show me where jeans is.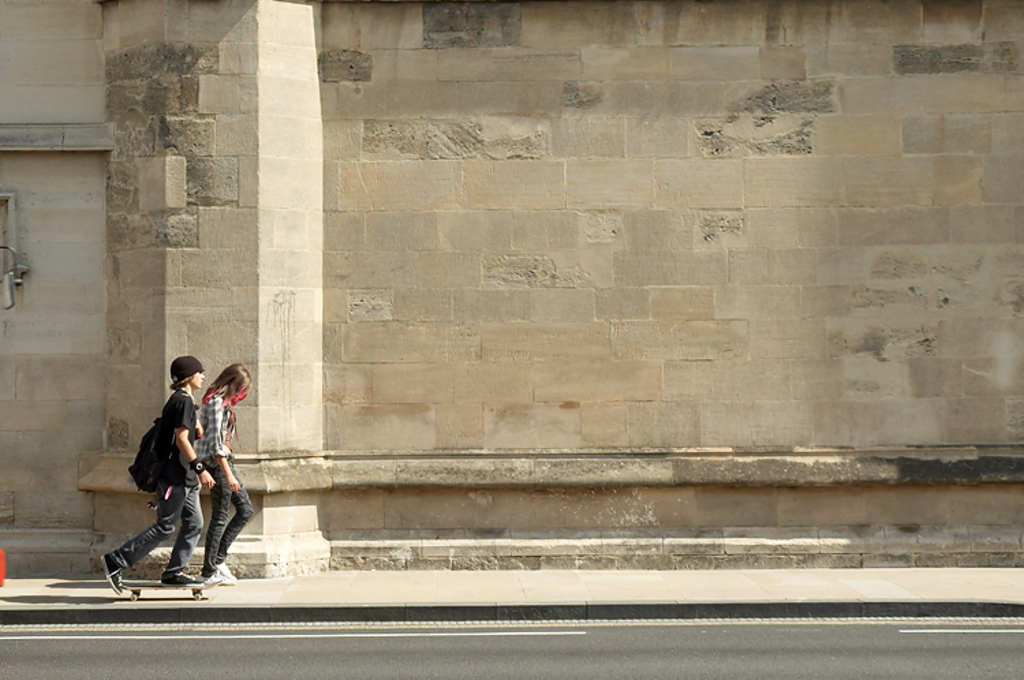
jeans is at pyautogui.locateOnScreen(203, 475, 258, 582).
